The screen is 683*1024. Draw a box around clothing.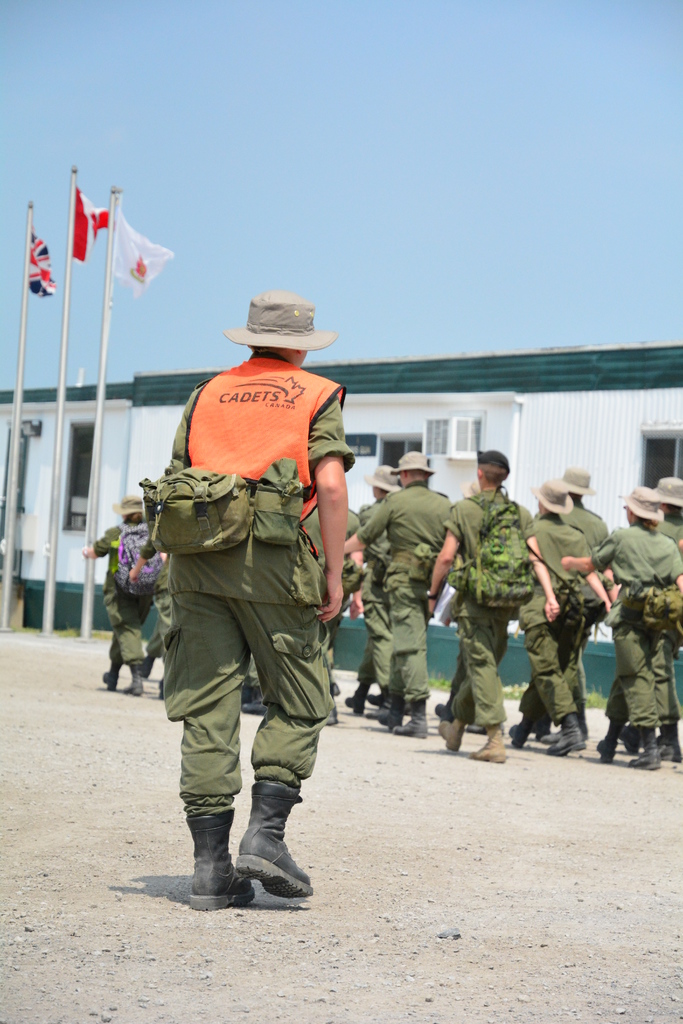
locate(646, 468, 678, 510).
